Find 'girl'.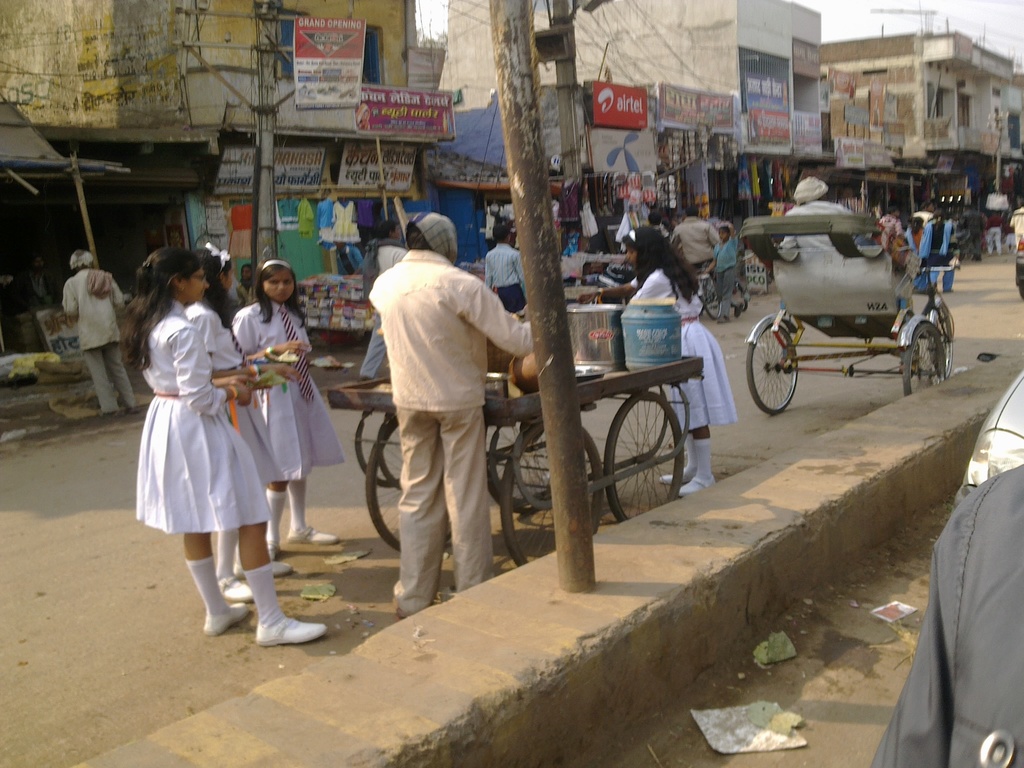
(x1=184, y1=244, x2=305, y2=601).
